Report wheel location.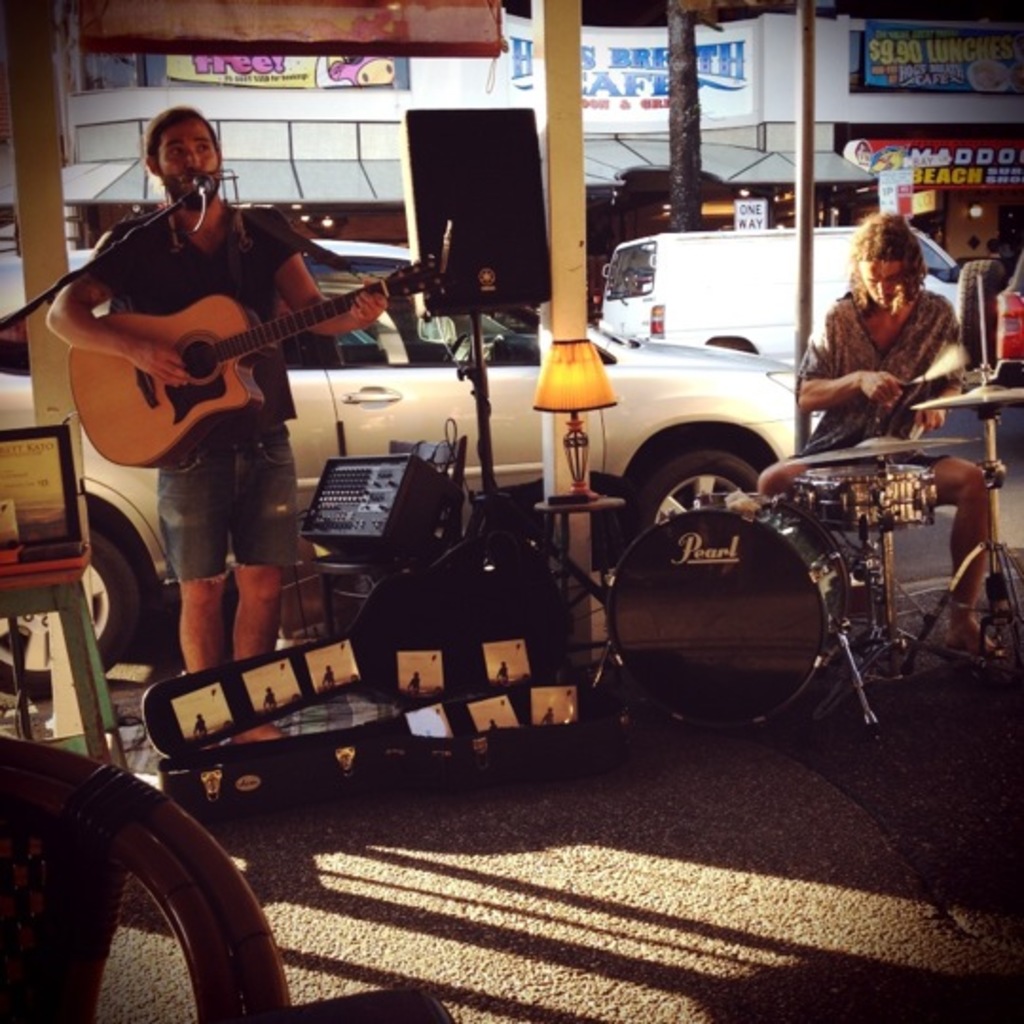
Report: 613/438/768/548.
